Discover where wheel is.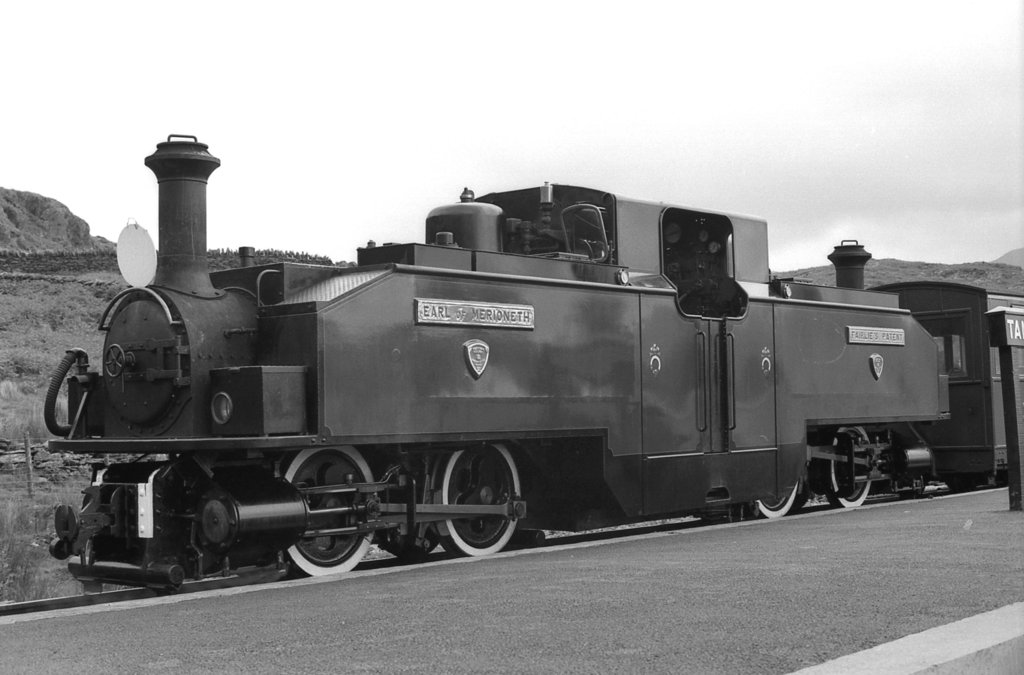
Discovered at 439:446:513:561.
